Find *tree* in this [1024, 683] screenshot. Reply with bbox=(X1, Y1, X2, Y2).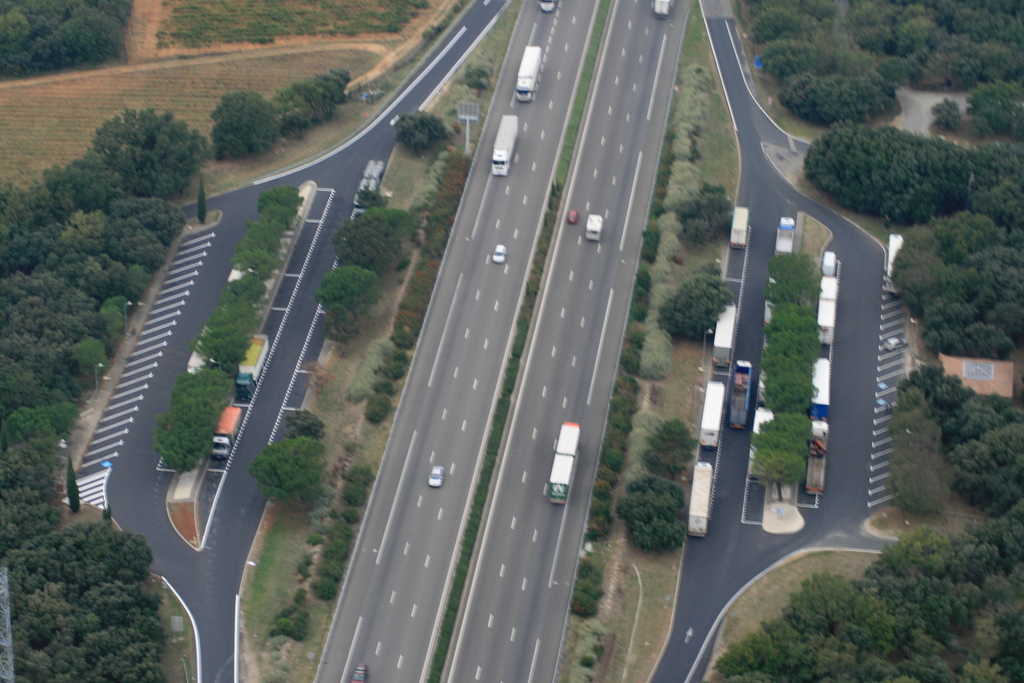
bbox=(642, 424, 694, 479).
